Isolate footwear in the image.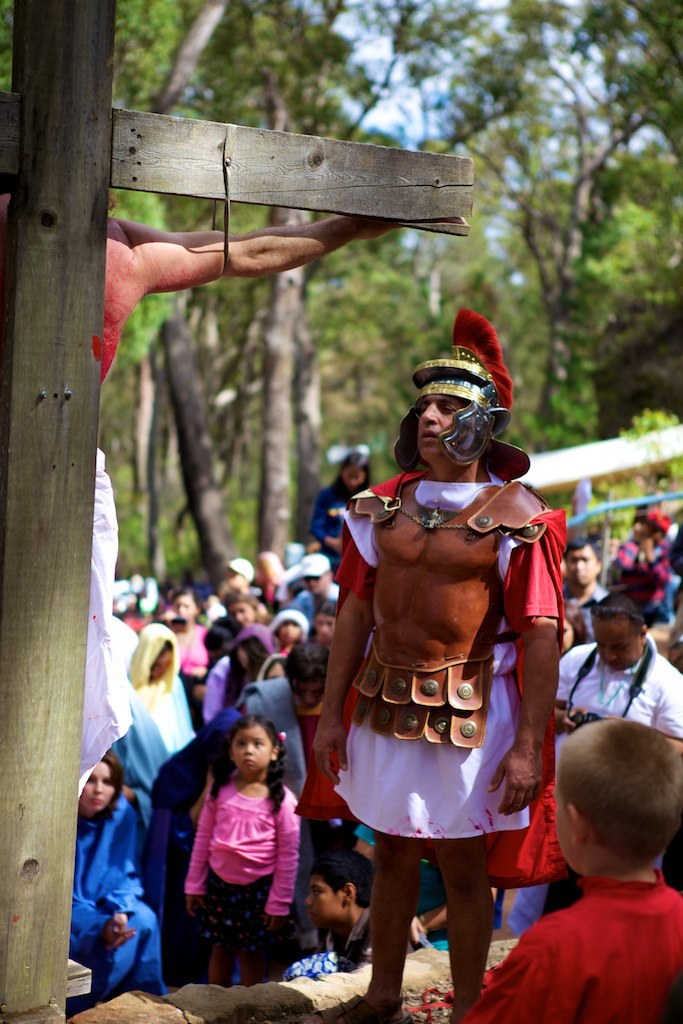
Isolated region: l=304, t=991, r=401, b=1023.
